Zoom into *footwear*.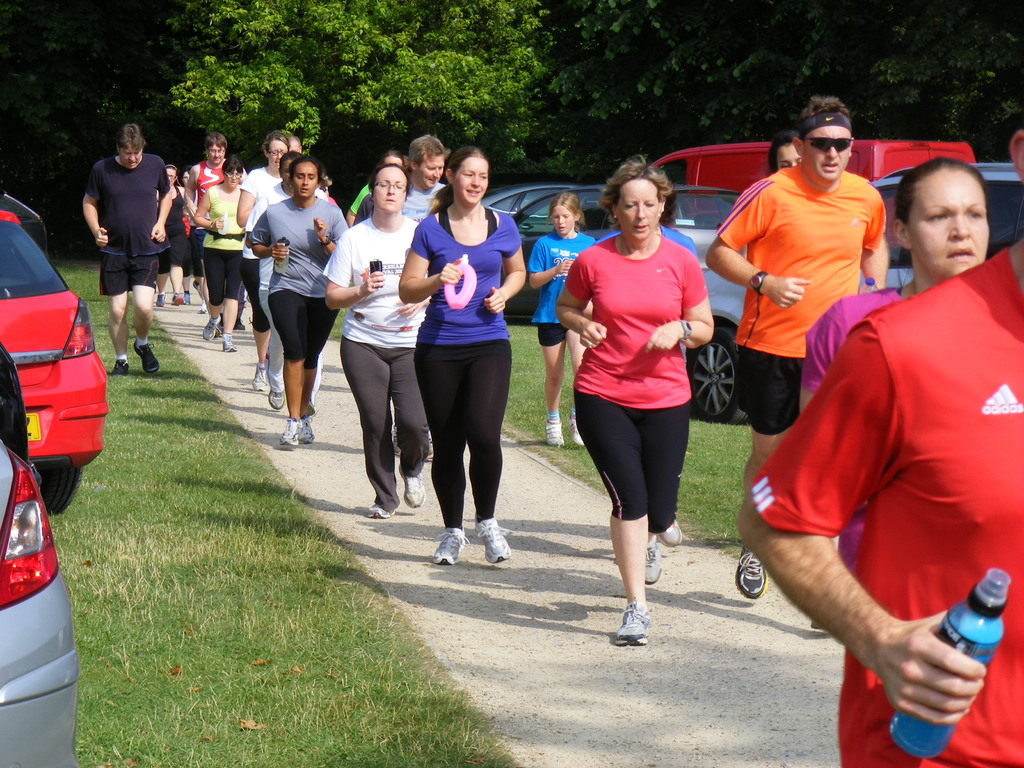
Zoom target: box(224, 336, 240, 351).
